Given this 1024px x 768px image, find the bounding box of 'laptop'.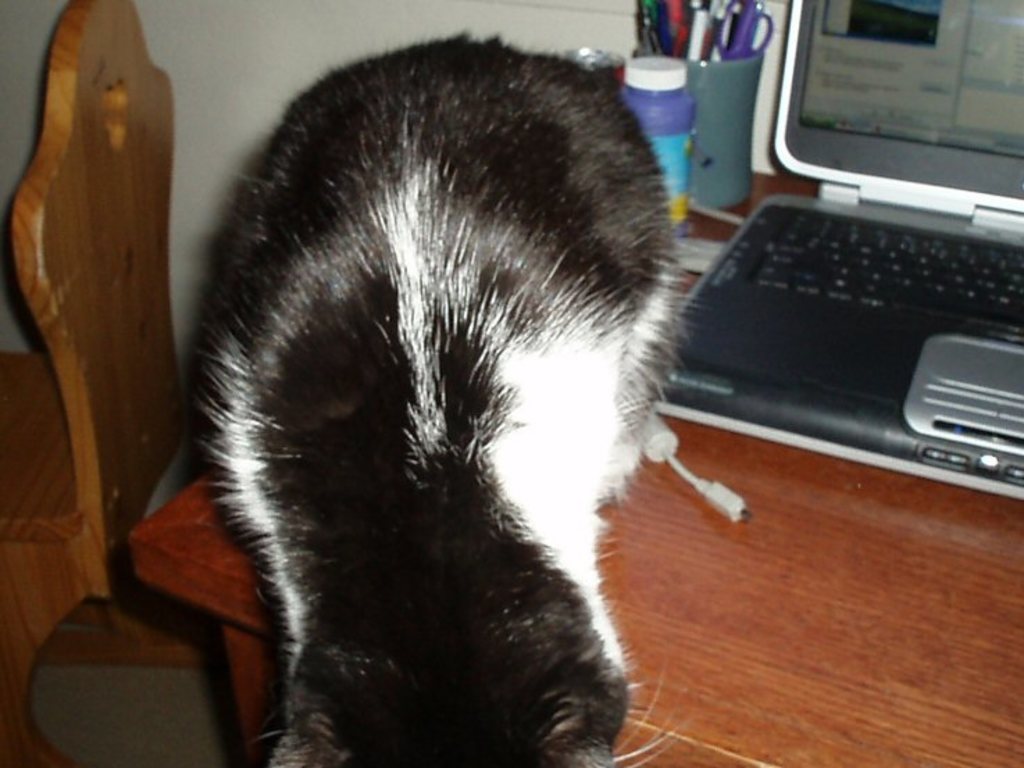
[left=686, top=22, right=1023, bottom=528].
